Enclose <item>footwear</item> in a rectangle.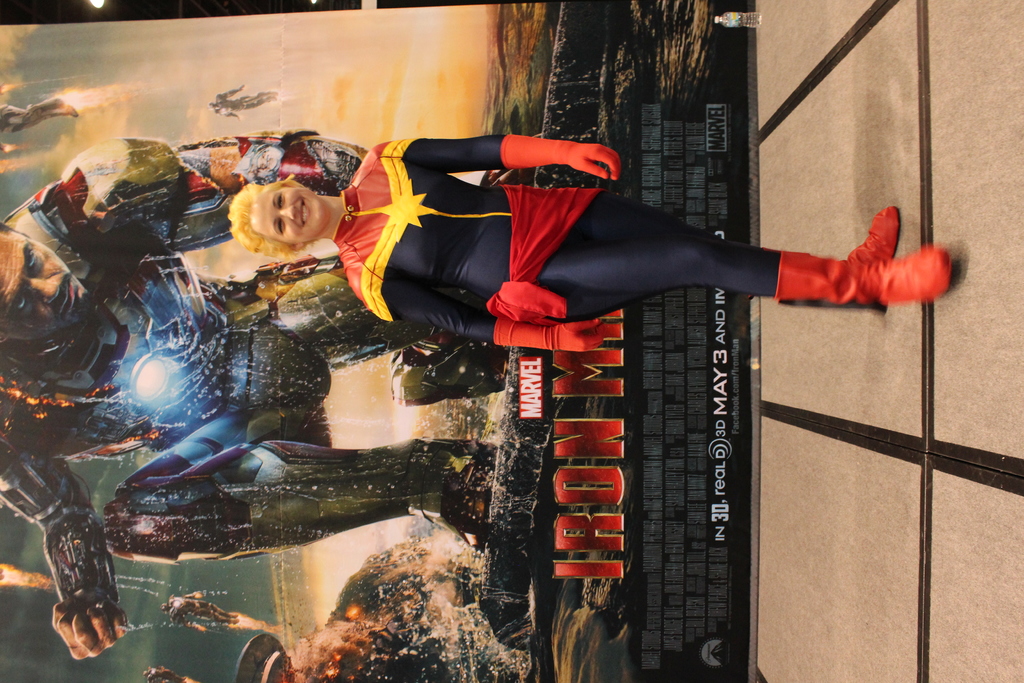
bbox(775, 210, 901, 320).
